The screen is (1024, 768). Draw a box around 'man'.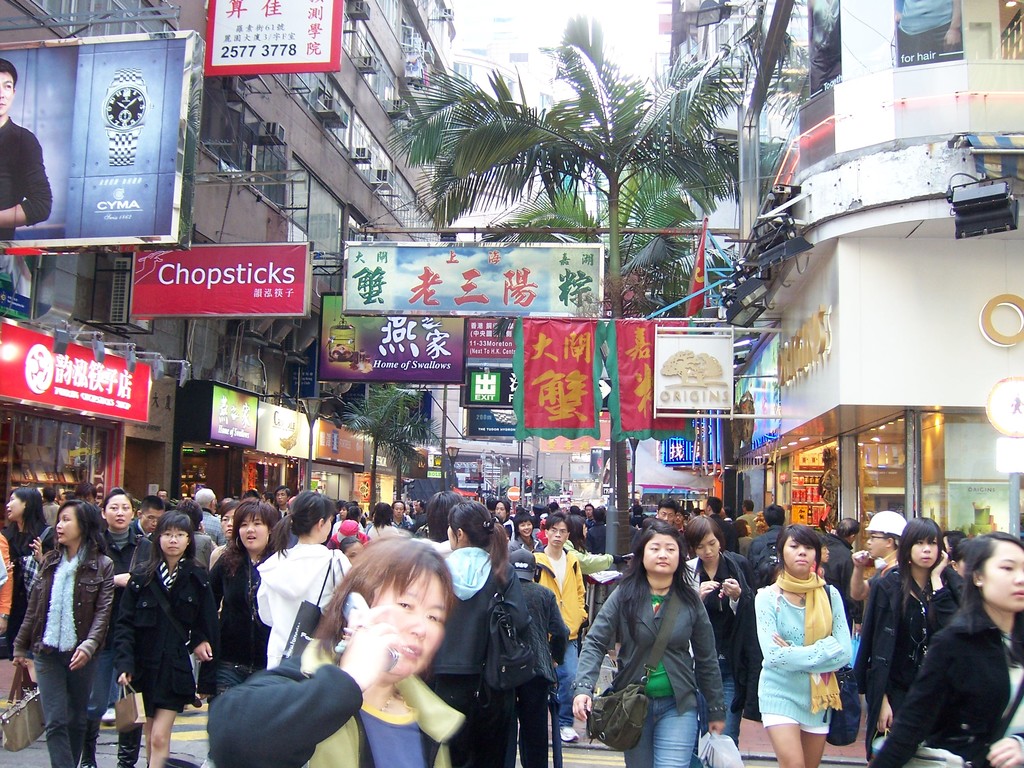
{"left": 195, "top": 486, "right": 227, "bottom": 548}.
